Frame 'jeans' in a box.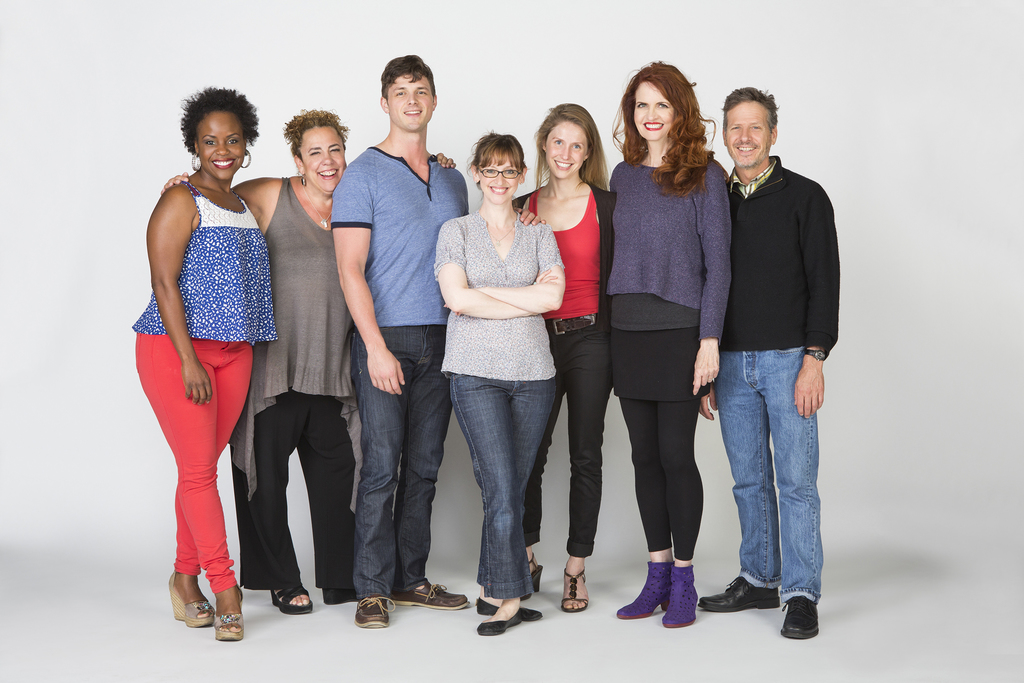
bbox(713, 347, 826, 605).
